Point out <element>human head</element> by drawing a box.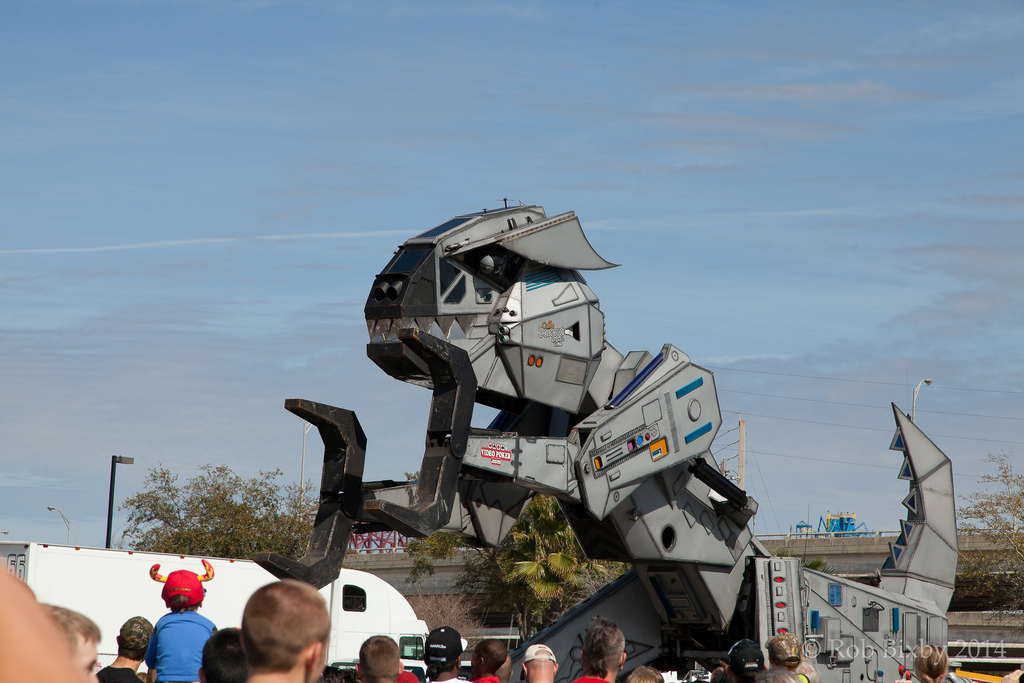
rect(794, 657, 820, 682).
